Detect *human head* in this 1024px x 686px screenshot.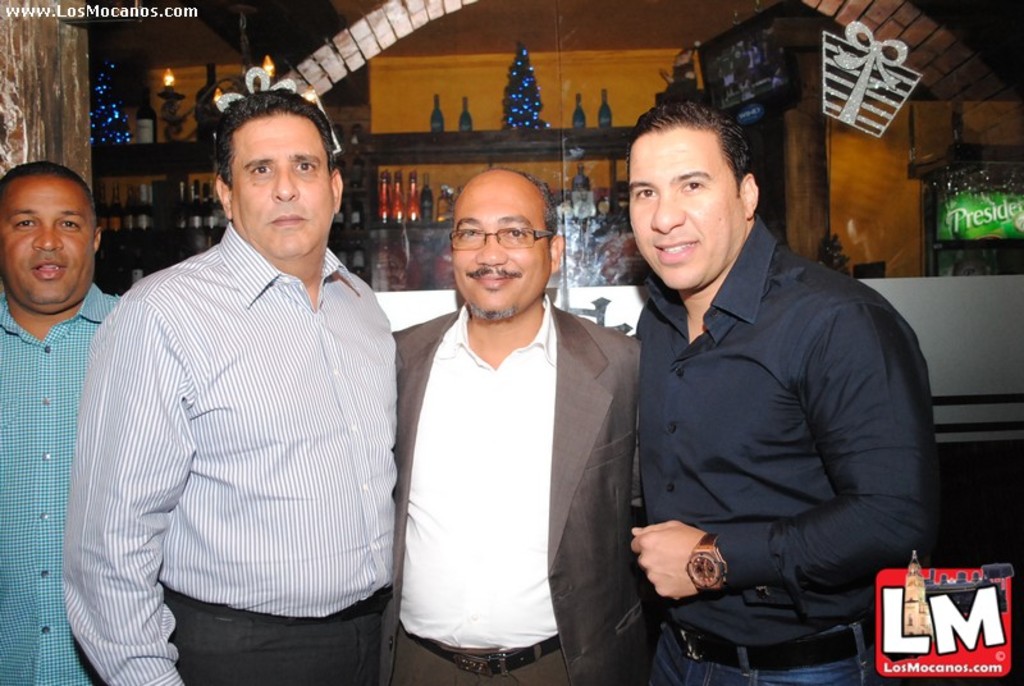
Detection: BBox(207, 86, 347, 279).
